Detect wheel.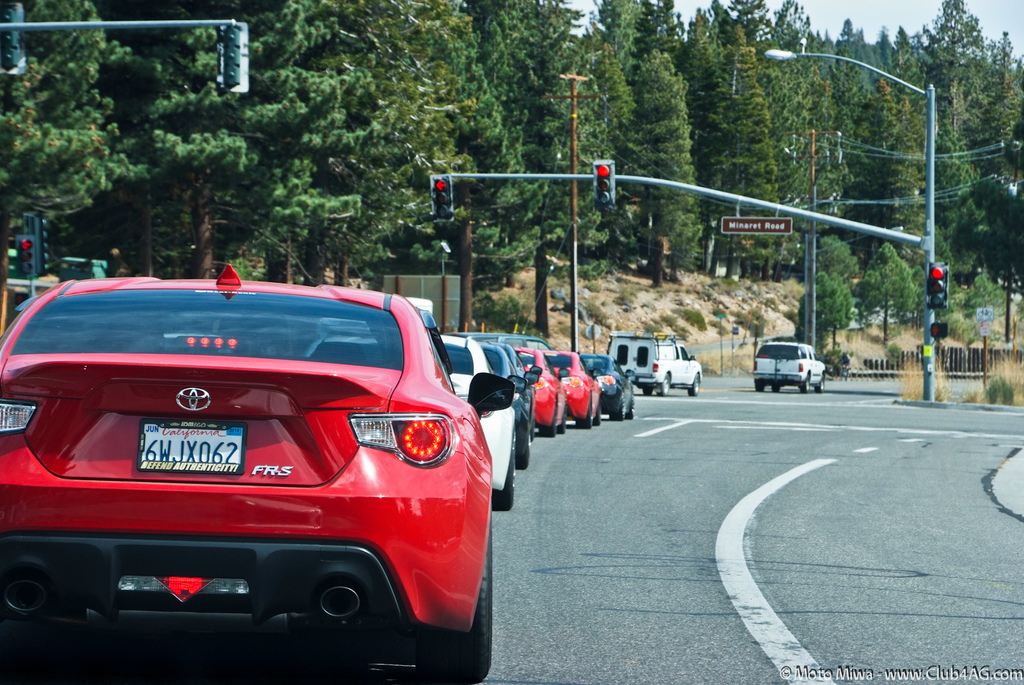
Detected at <bbox>660, 375, 671, 396</bbox>.
